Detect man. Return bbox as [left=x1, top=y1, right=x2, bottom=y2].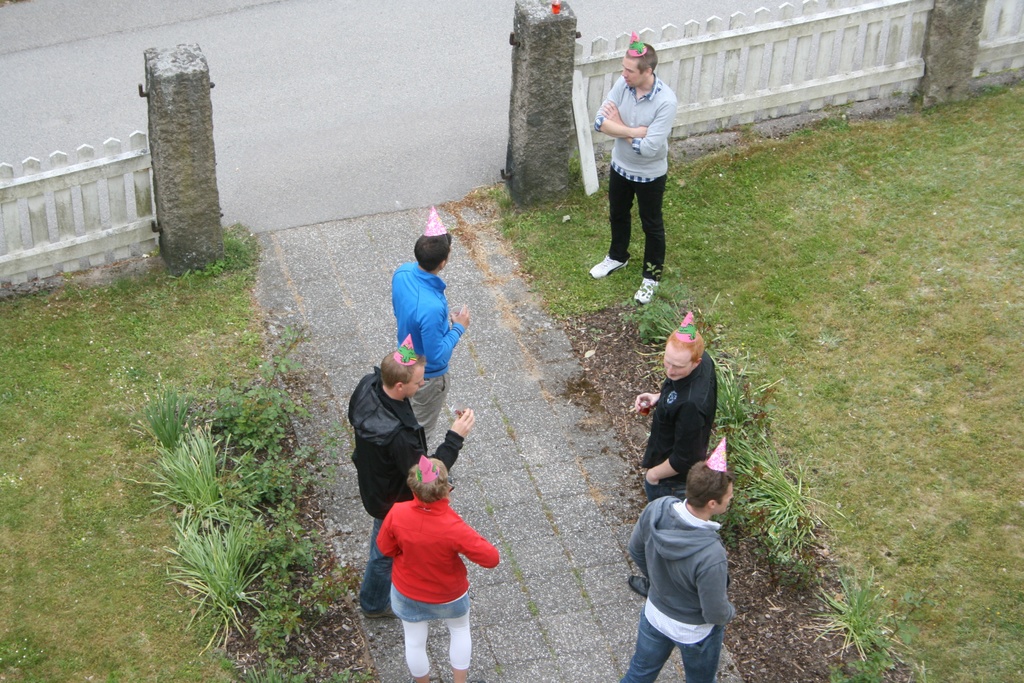
[left=632, top=329, right=719, bottom=509].
